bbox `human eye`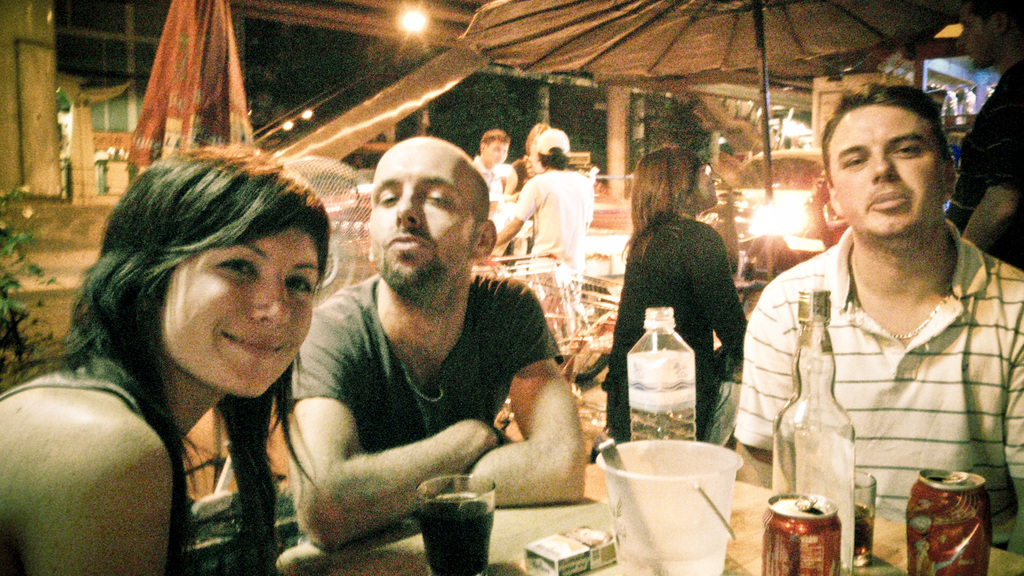
pyautogui.locateOnScreen(424, 189, 450, 207)
